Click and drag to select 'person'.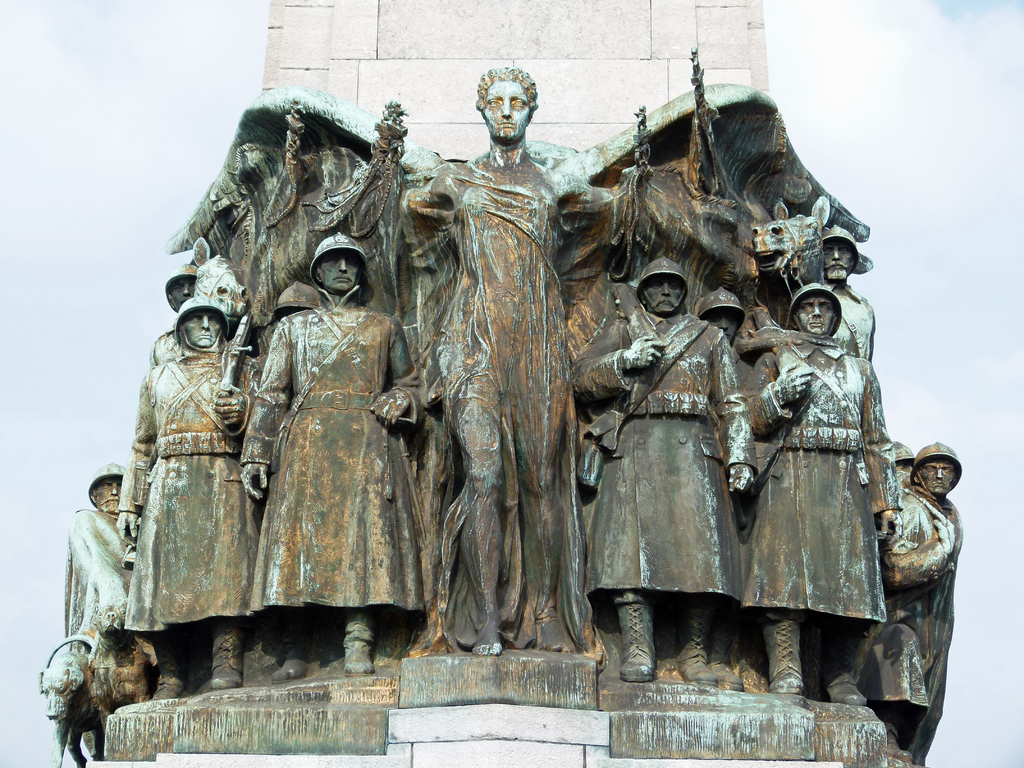
Selection: BBox(817, 219, 876, 368).
